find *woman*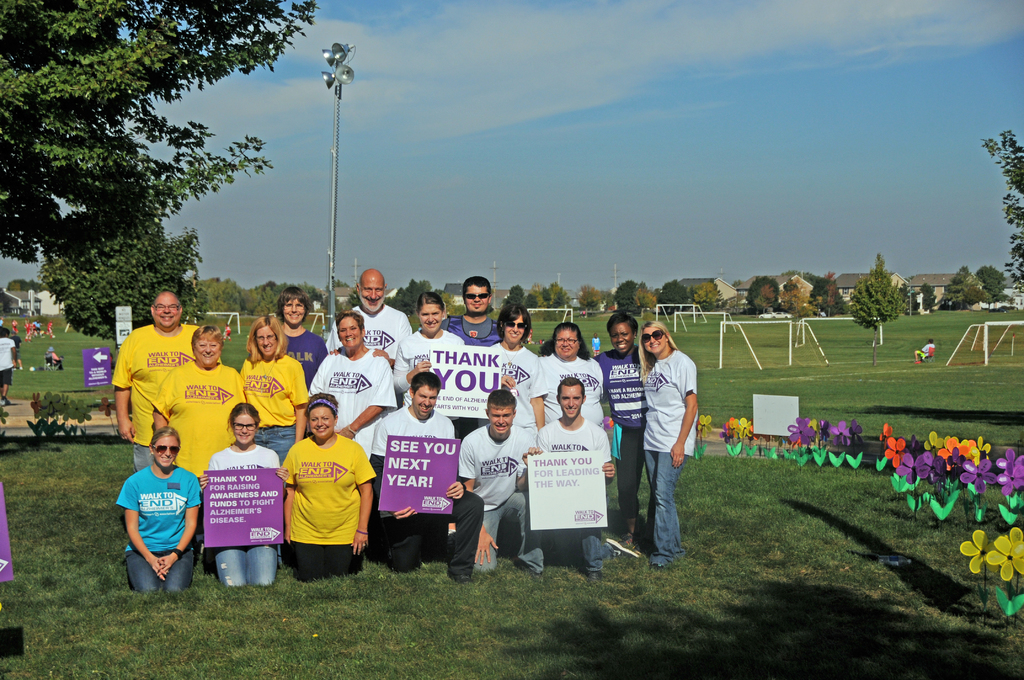
(x1=276, y1=291, x2=332, y2=375)
